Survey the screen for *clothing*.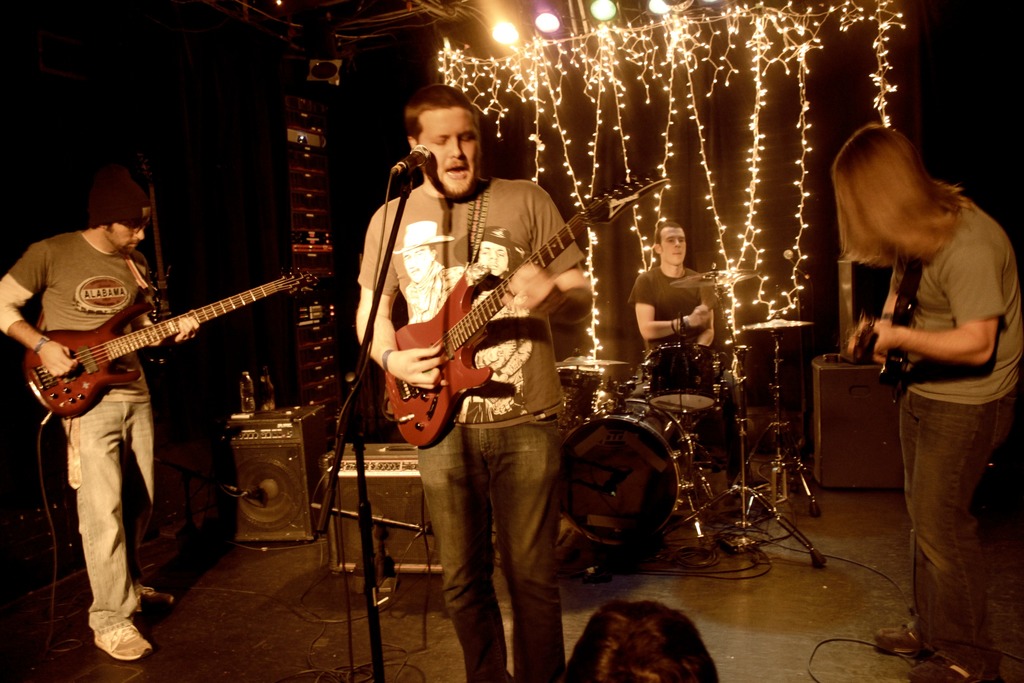
Survey found: (622, 260, 708, 347).
